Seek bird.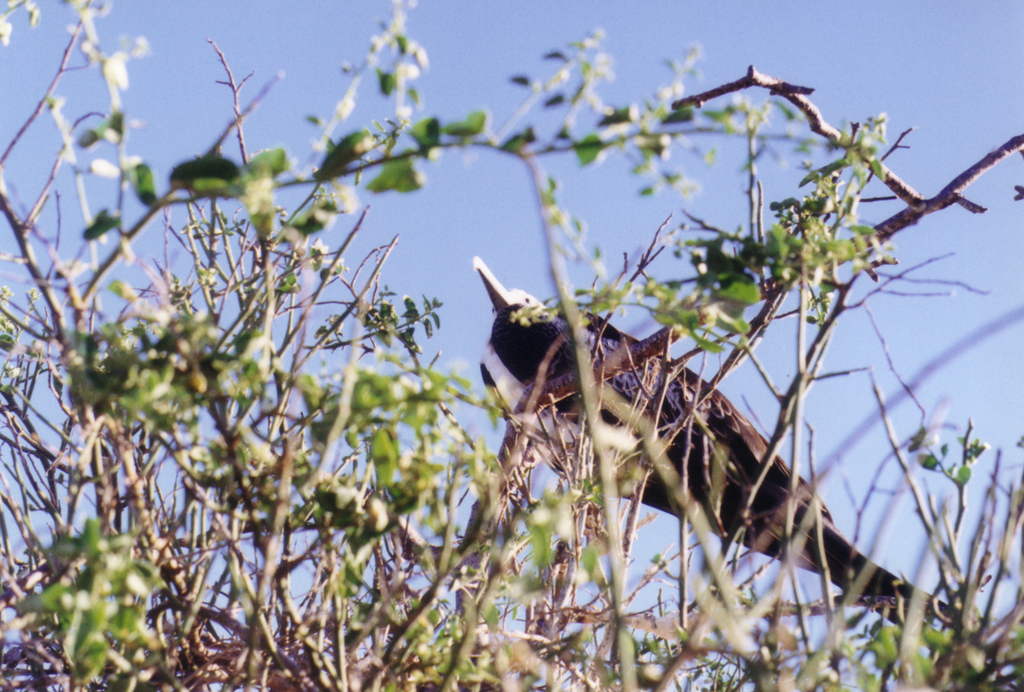
459/258/998/644.
